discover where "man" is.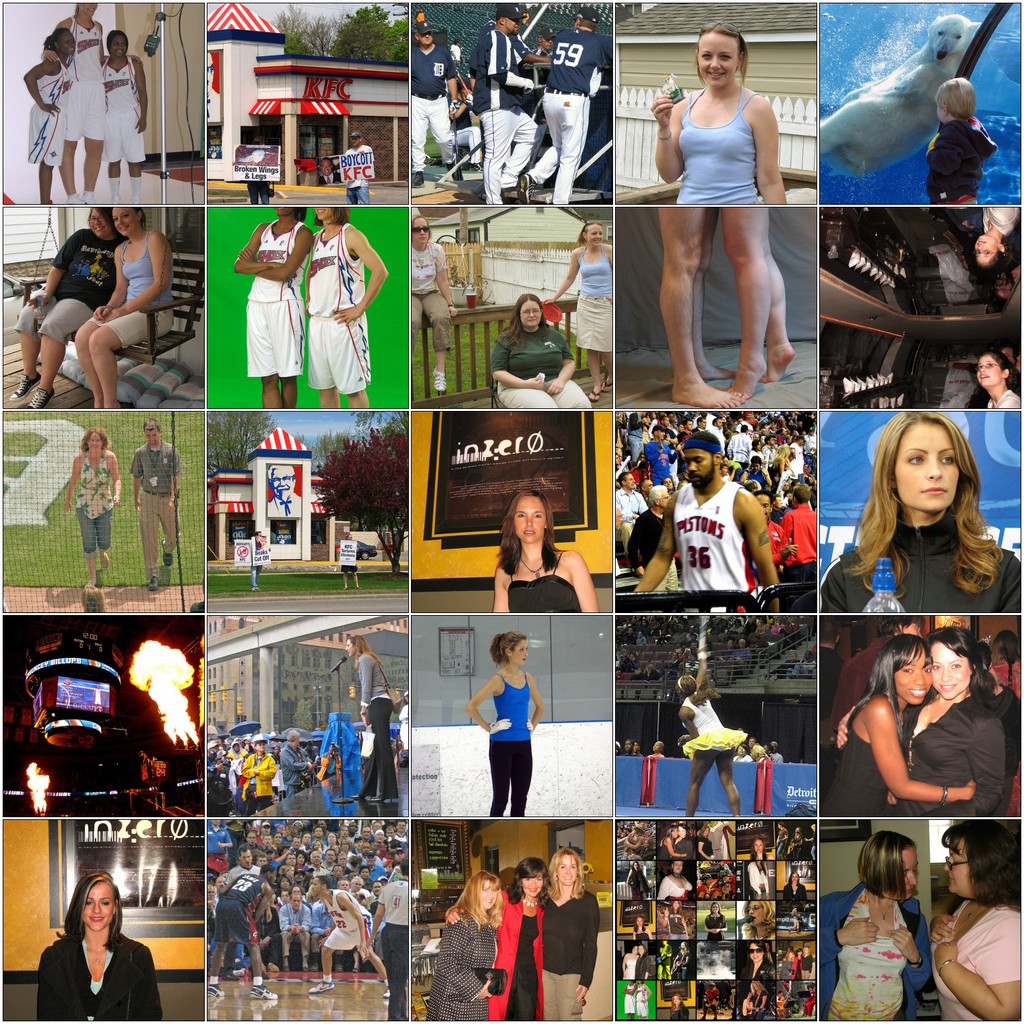
Discovered at [736,495,782,624].
